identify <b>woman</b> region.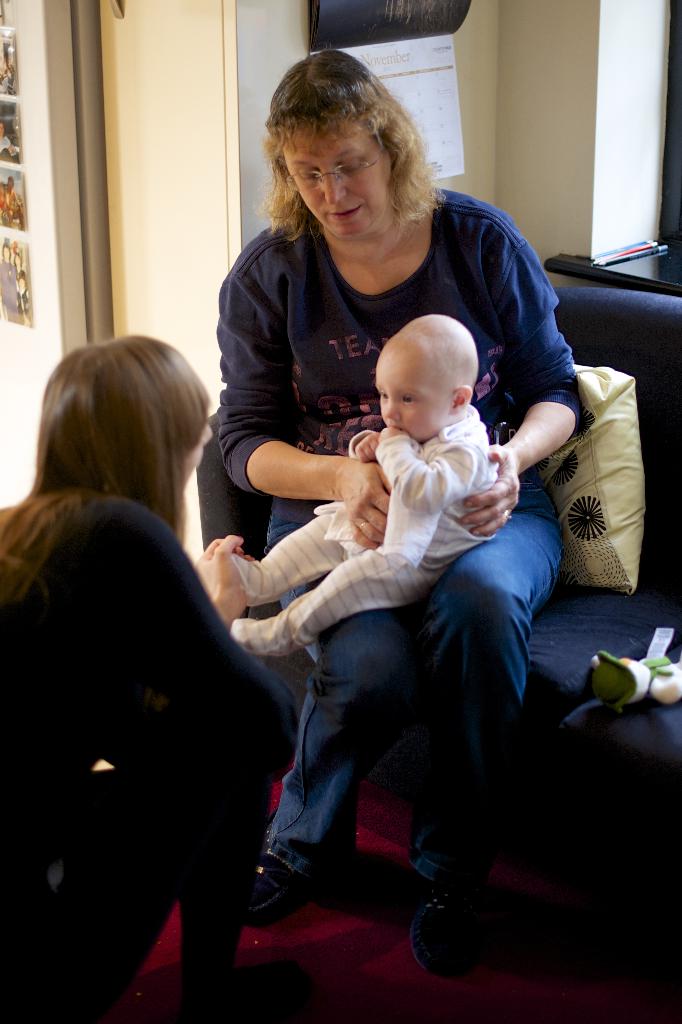
Region: [x1=0, y1=337, x2=296, y2=1023].
